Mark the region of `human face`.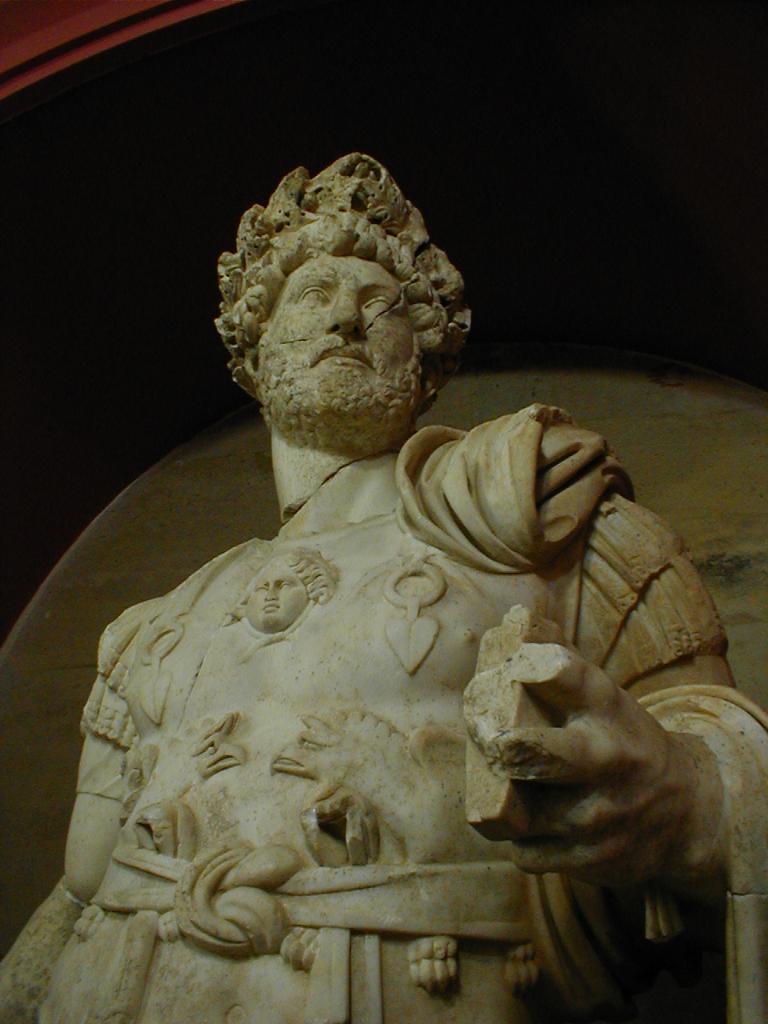
Region: 253 258 422 415.
